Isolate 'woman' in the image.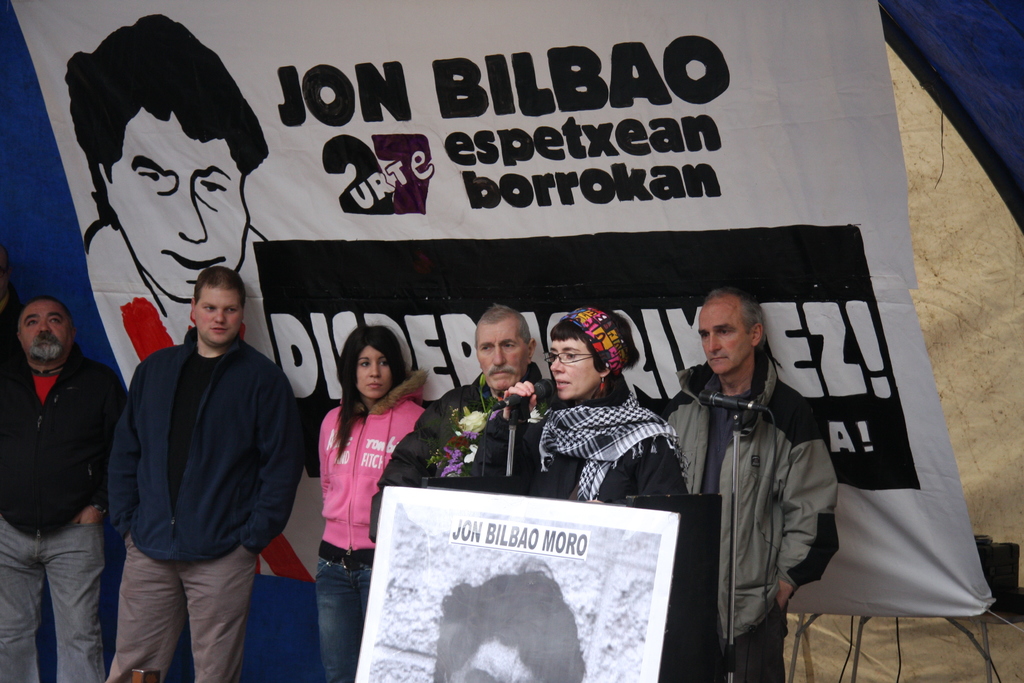
Isolated region: (315, 328, 425, 682).
